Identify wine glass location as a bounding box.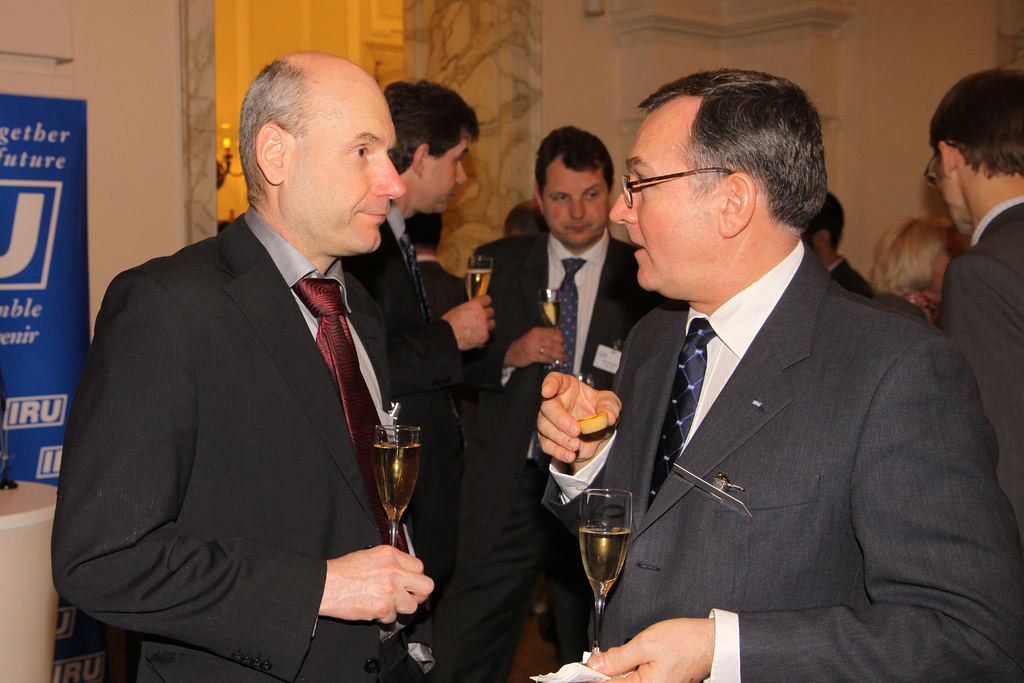
[463,255,492,306].
